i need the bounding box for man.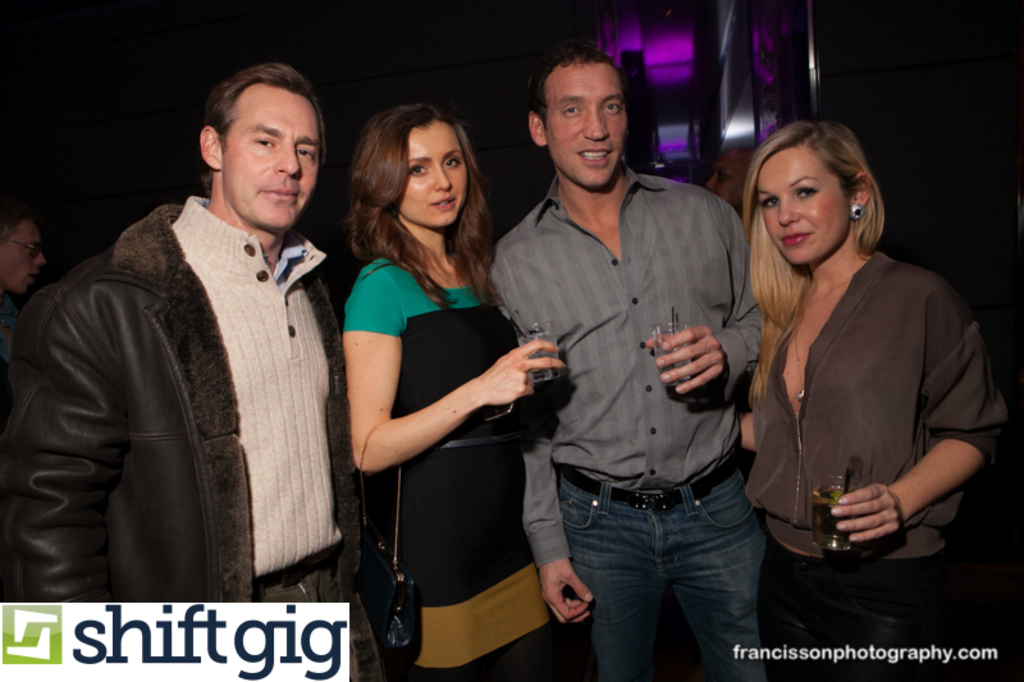
Here it is: l=0, t=211, r=47, b=290.
